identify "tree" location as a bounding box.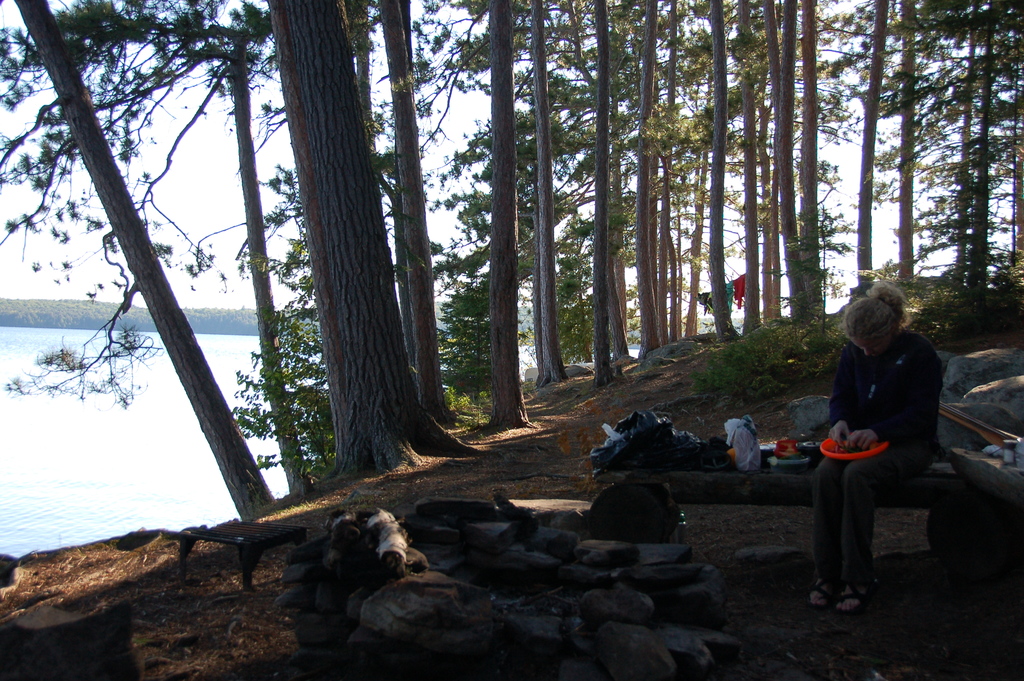
[479,0,573,450].
